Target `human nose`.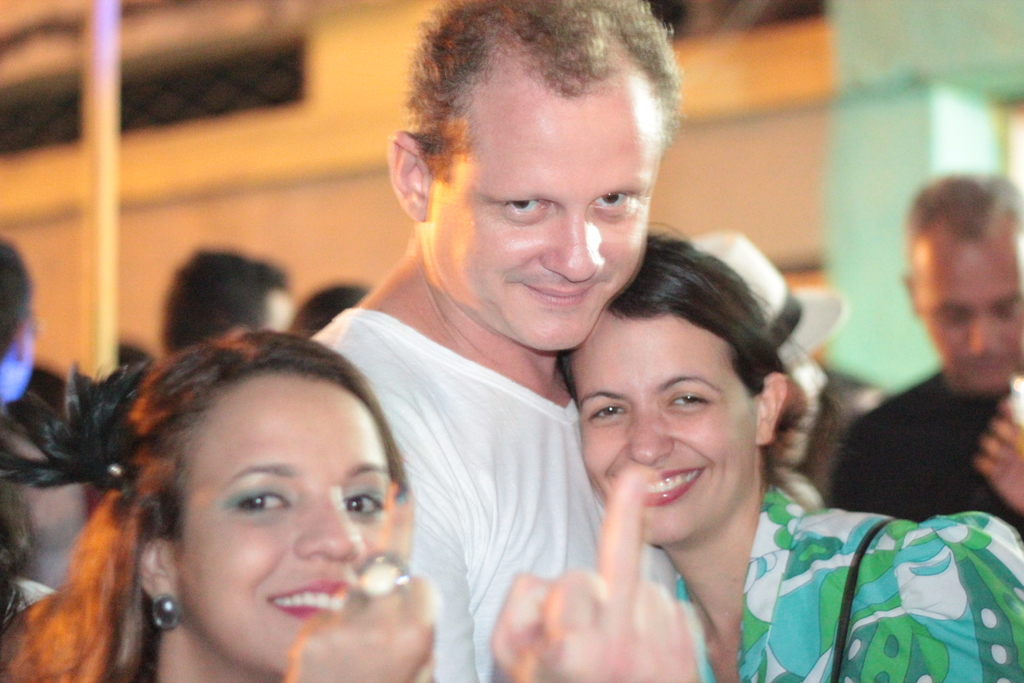
Target region: rect(624, 409, 681, 463).
